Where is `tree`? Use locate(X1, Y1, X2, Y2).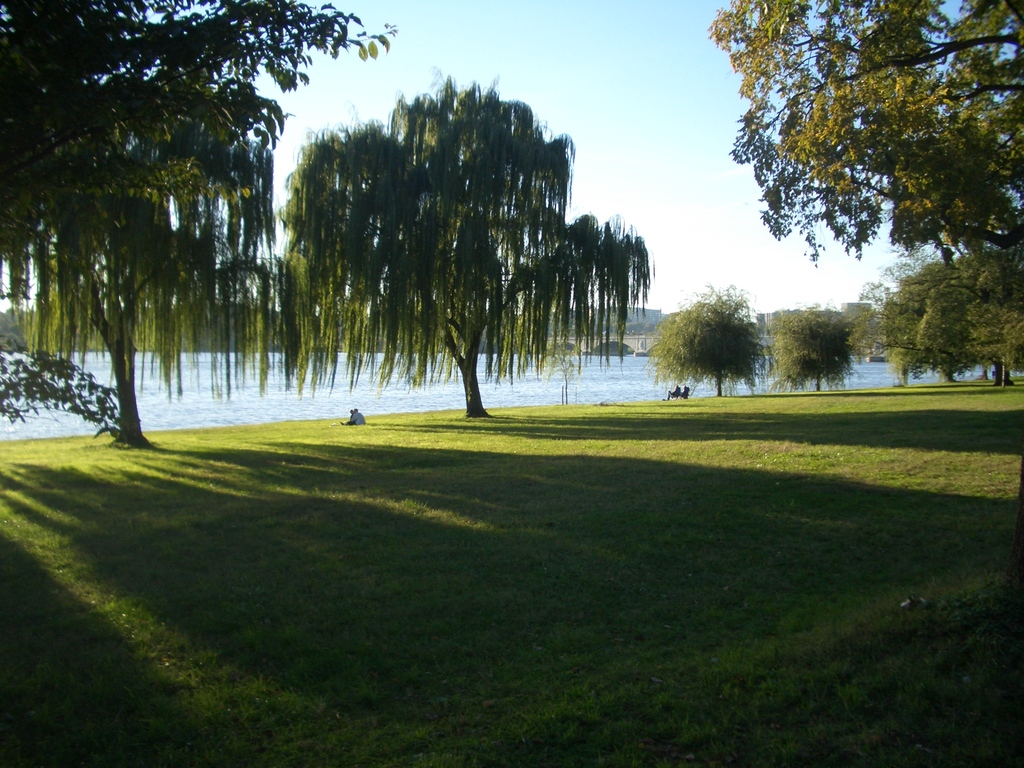
locate(772, 304, 867, 390).
